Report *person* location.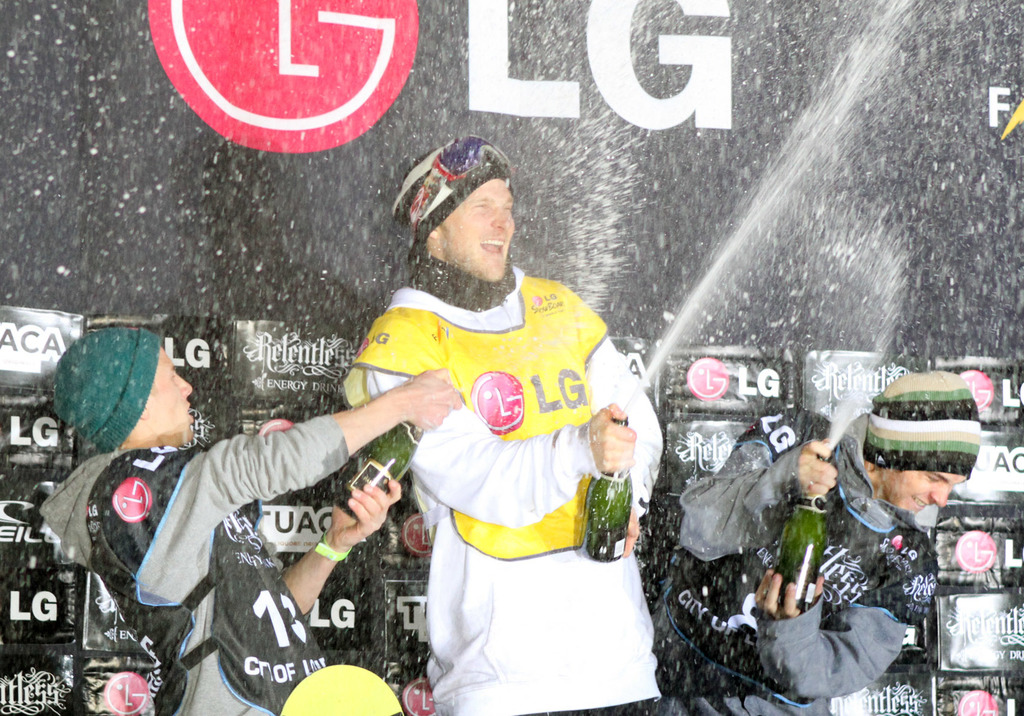
Report: x1=631 y1=366 x2=982 y2=715.
